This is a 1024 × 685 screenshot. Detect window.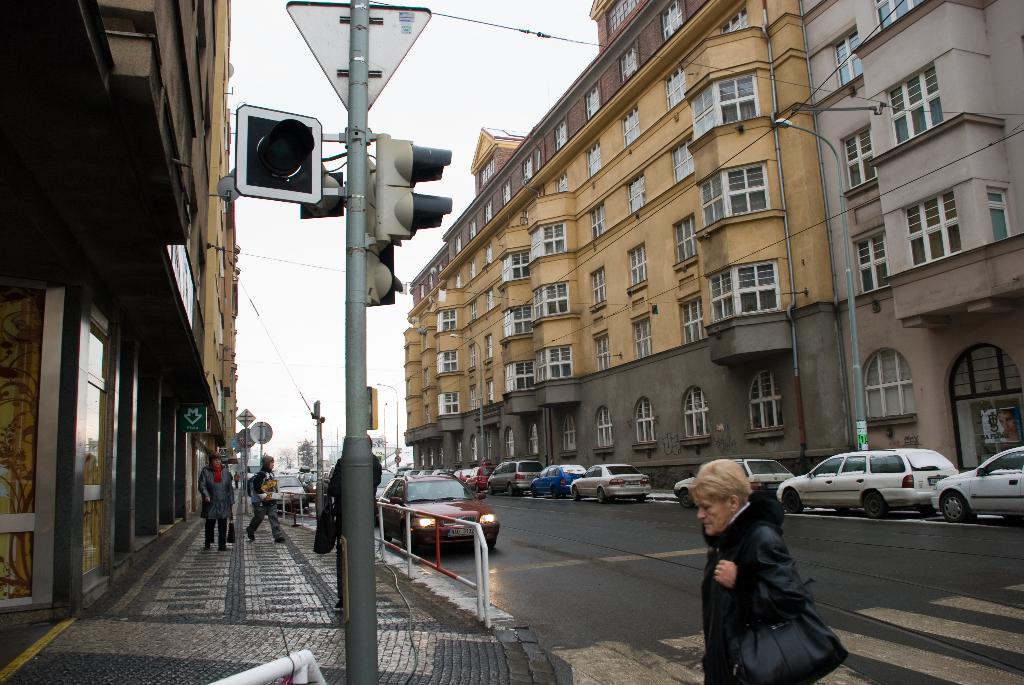
detection(633, 397, 657, 448).
